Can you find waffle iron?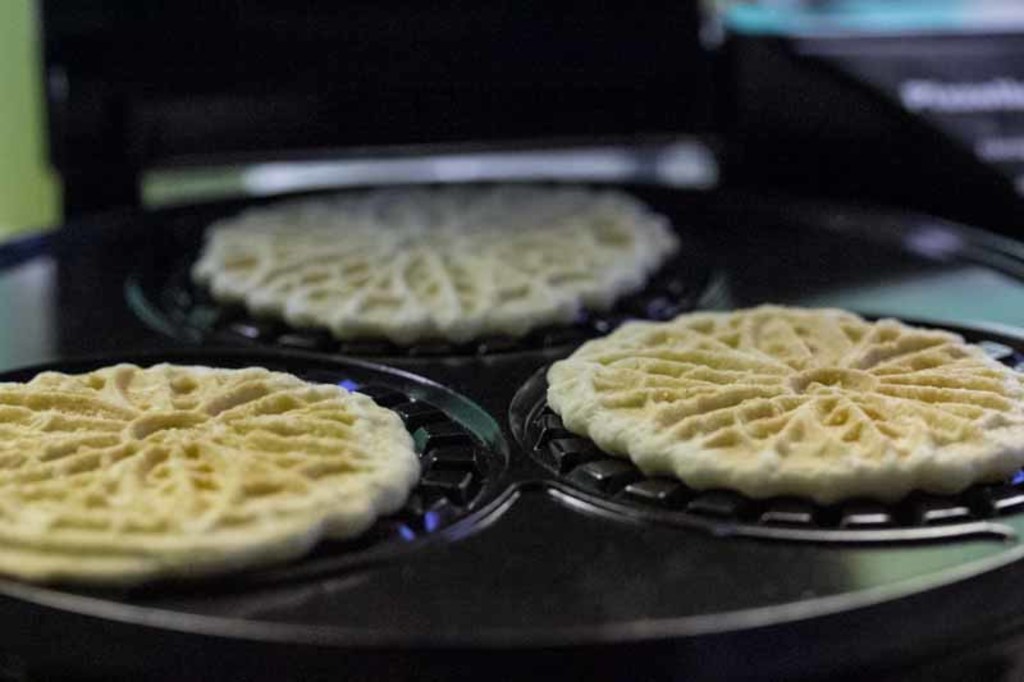
Yes, bounding box: BBox(0, 0, 1023, 681).
